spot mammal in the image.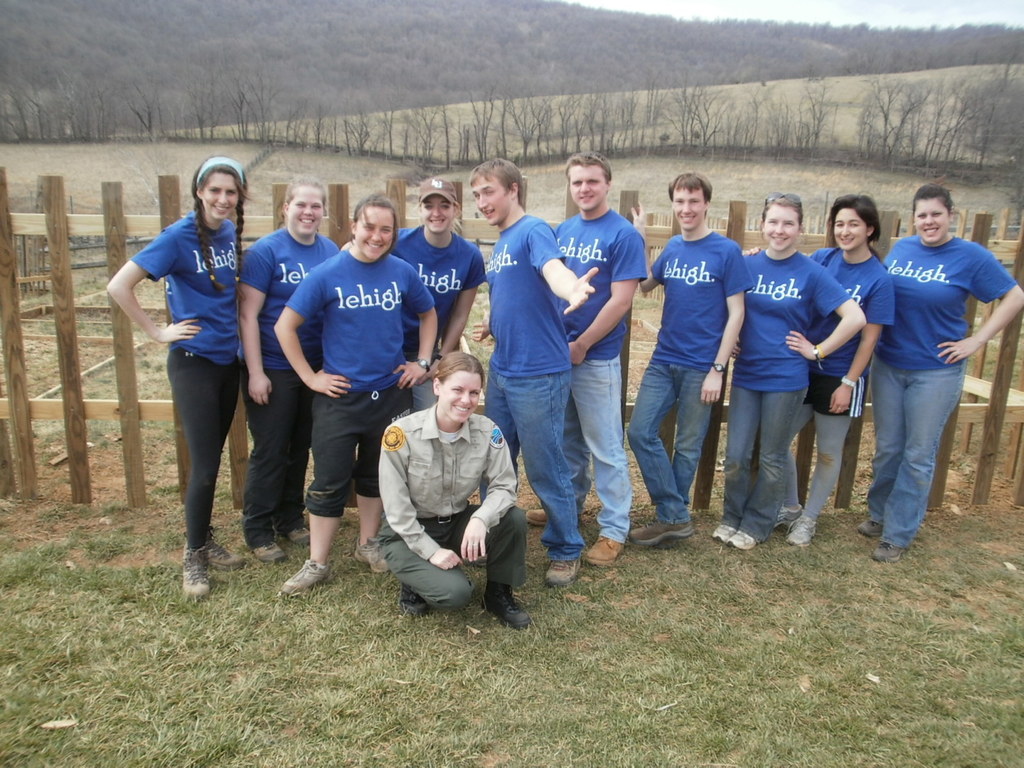
mammal found at <box>386,175,486,412</box>.
